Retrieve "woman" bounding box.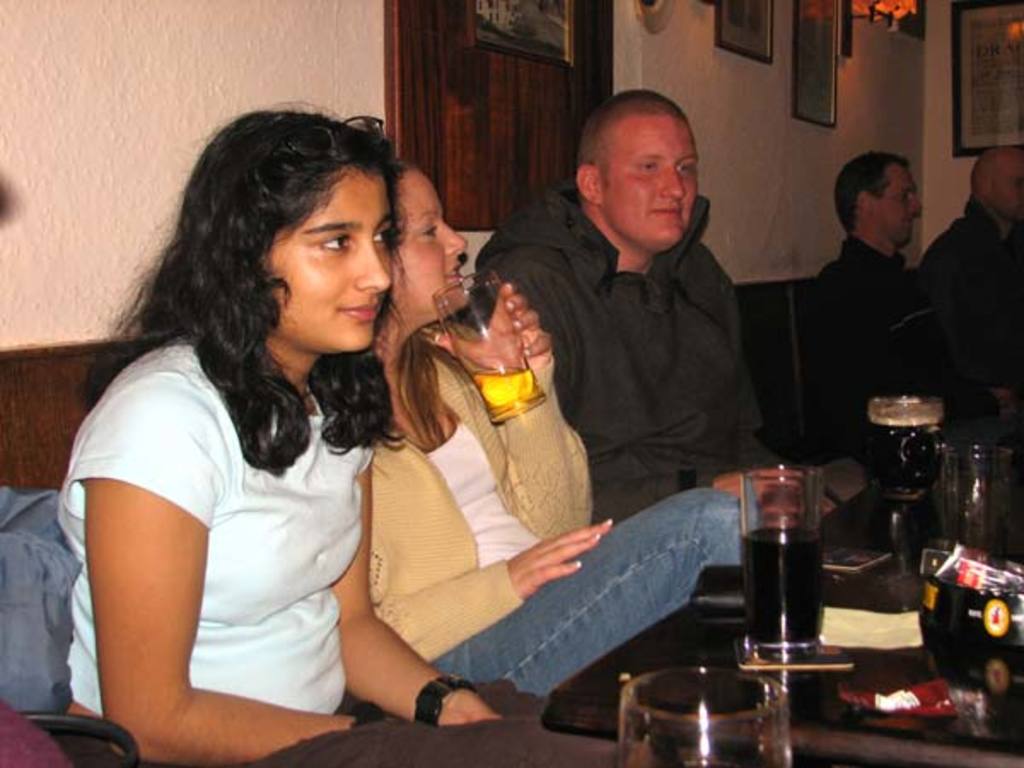
Bounding box: region(375, 148, 746, 717).
